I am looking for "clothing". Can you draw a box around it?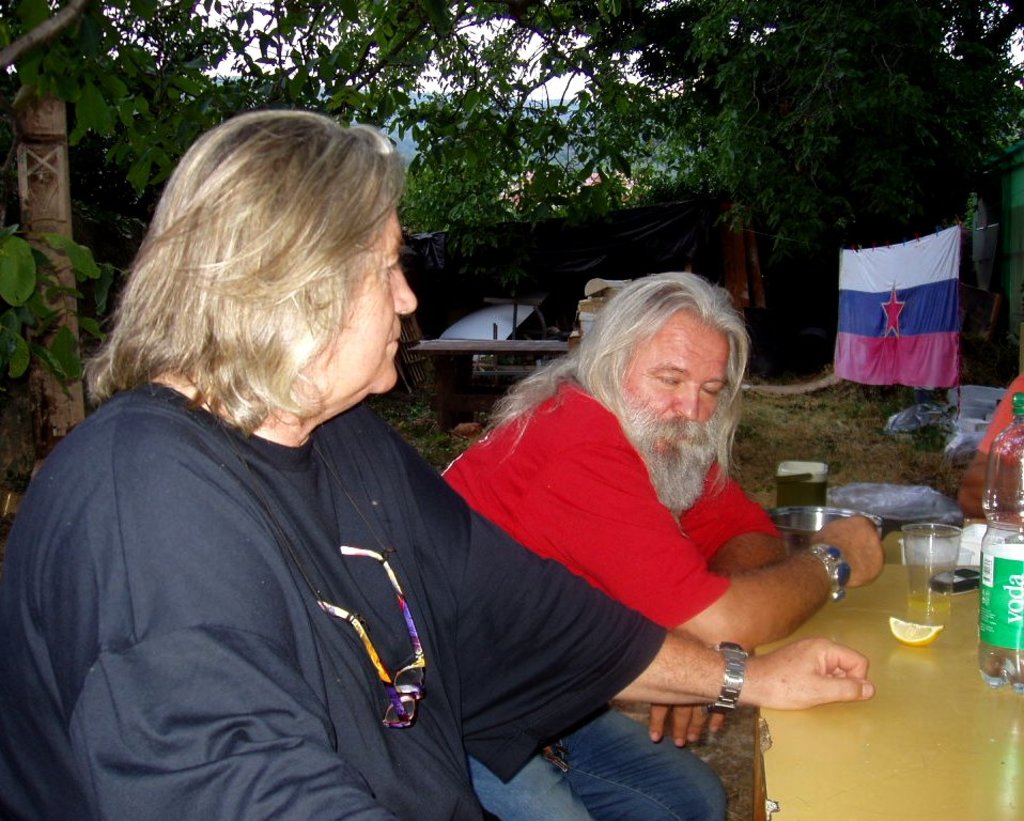
Sure, the bounding box is bbox(435, 375, 788, 820).
